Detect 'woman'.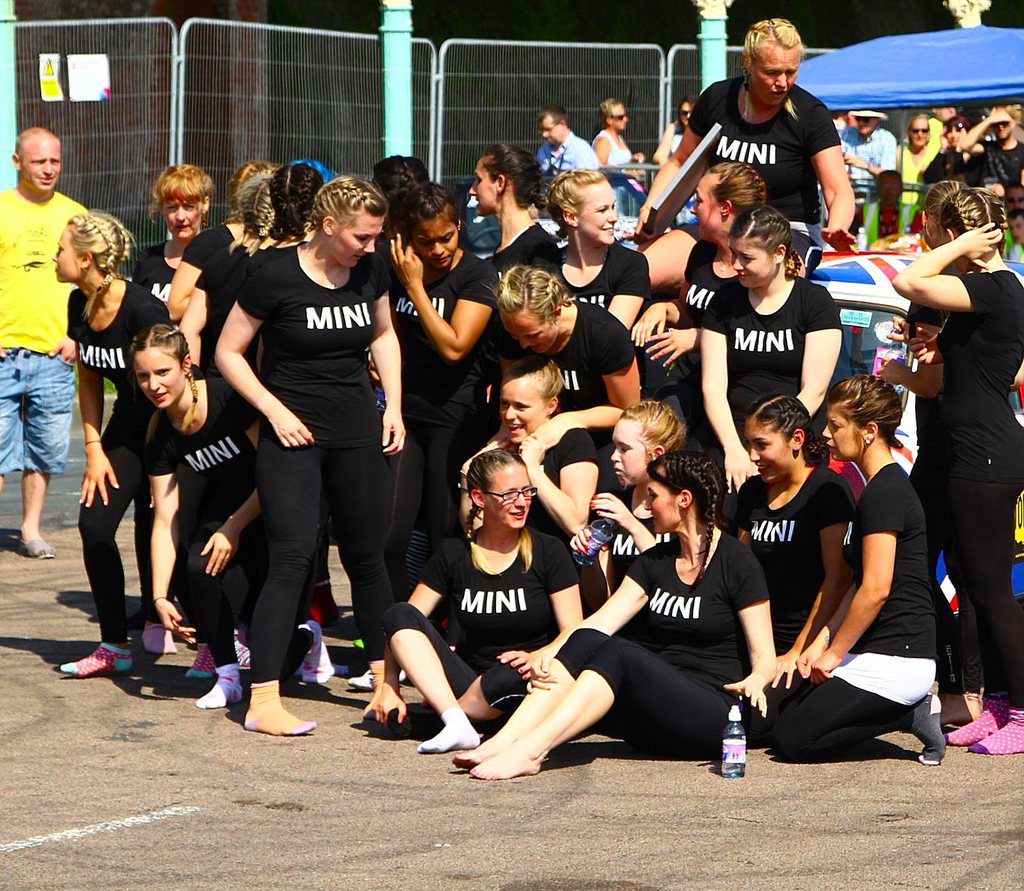
Detected at bbox(51, 210, 180, 679).
